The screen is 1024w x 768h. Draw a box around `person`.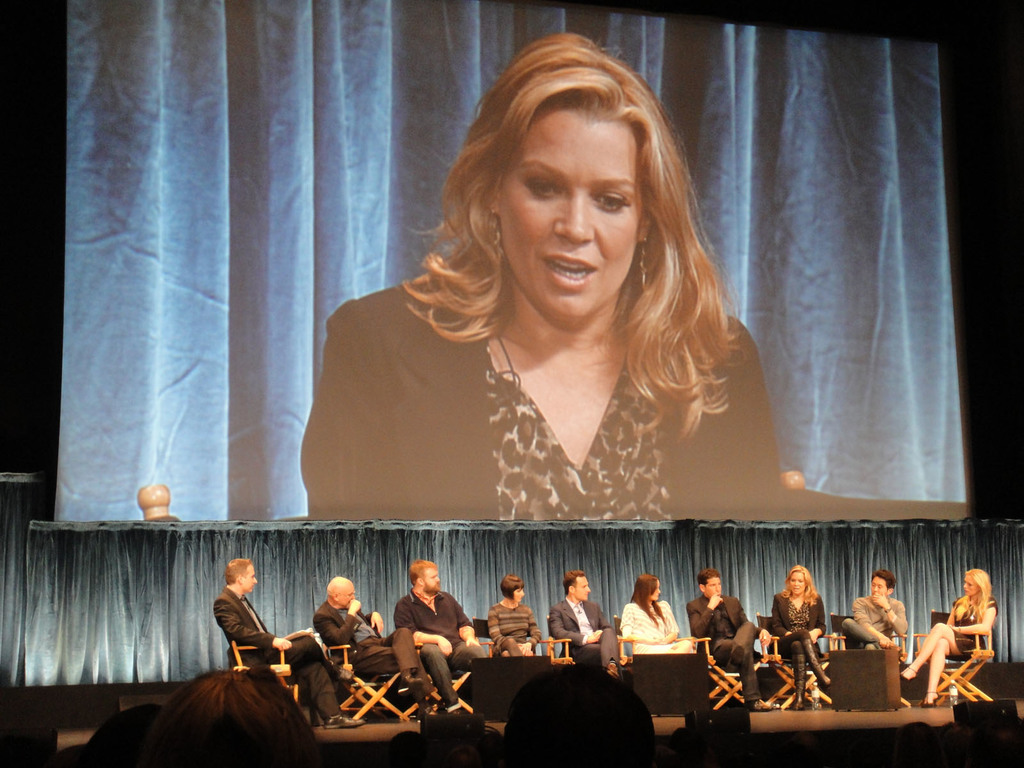
694, 569, 755, 711.
